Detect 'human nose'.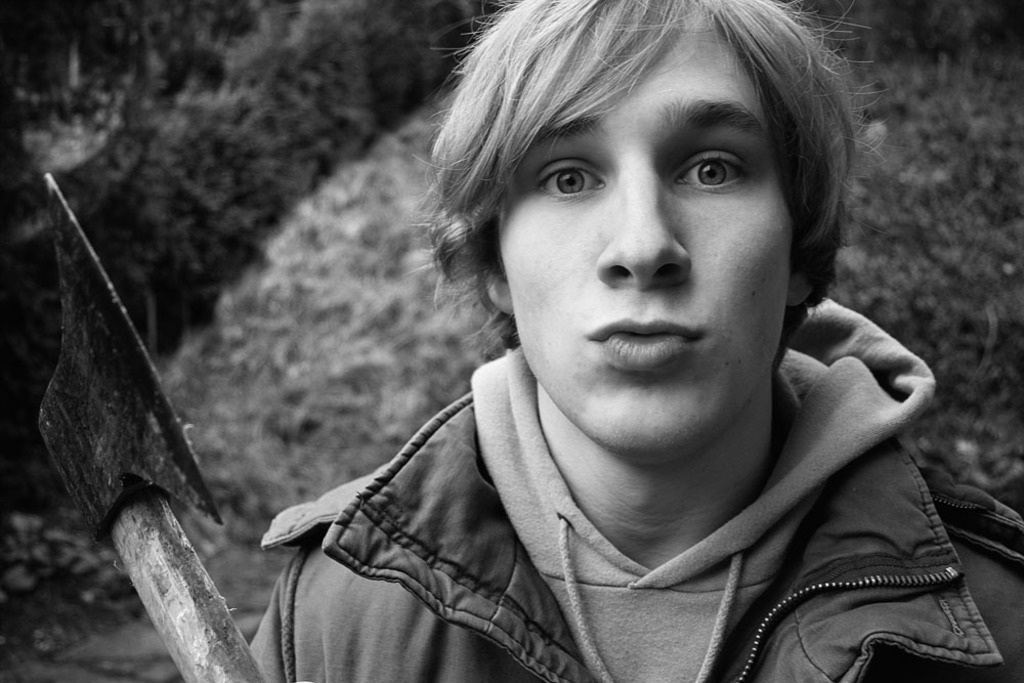
Detected at rect(595, 159, 693, 292).
